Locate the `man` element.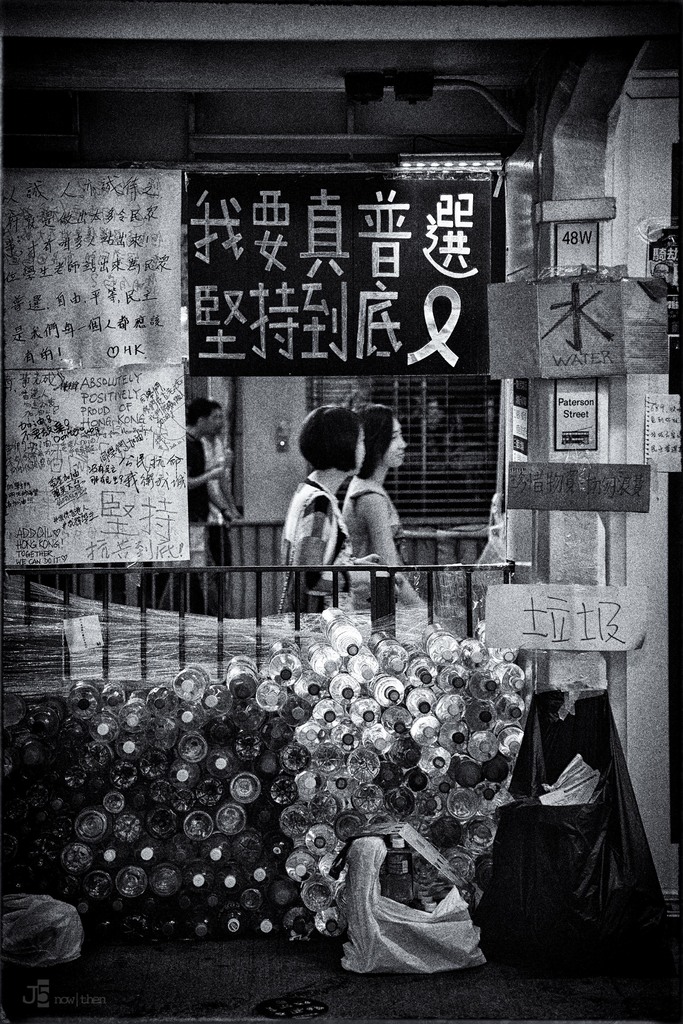
Element bbox: left=143, top=401, right=232, bottom=616.
